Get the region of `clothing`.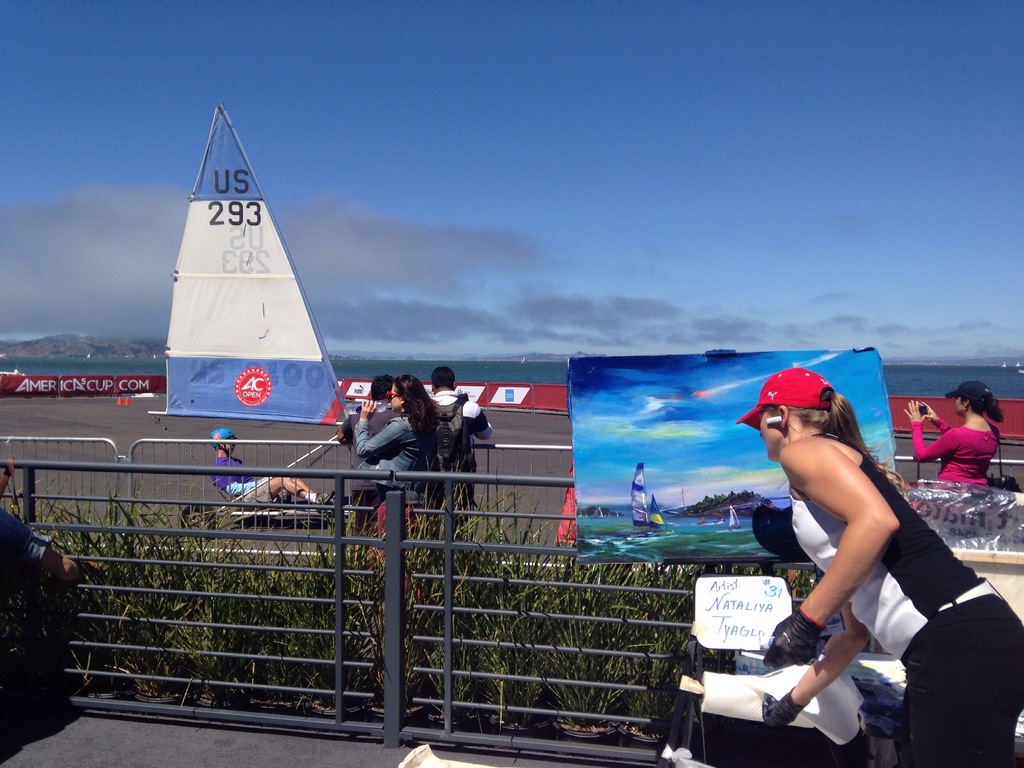
rect(787, 432, 1023, 767).
